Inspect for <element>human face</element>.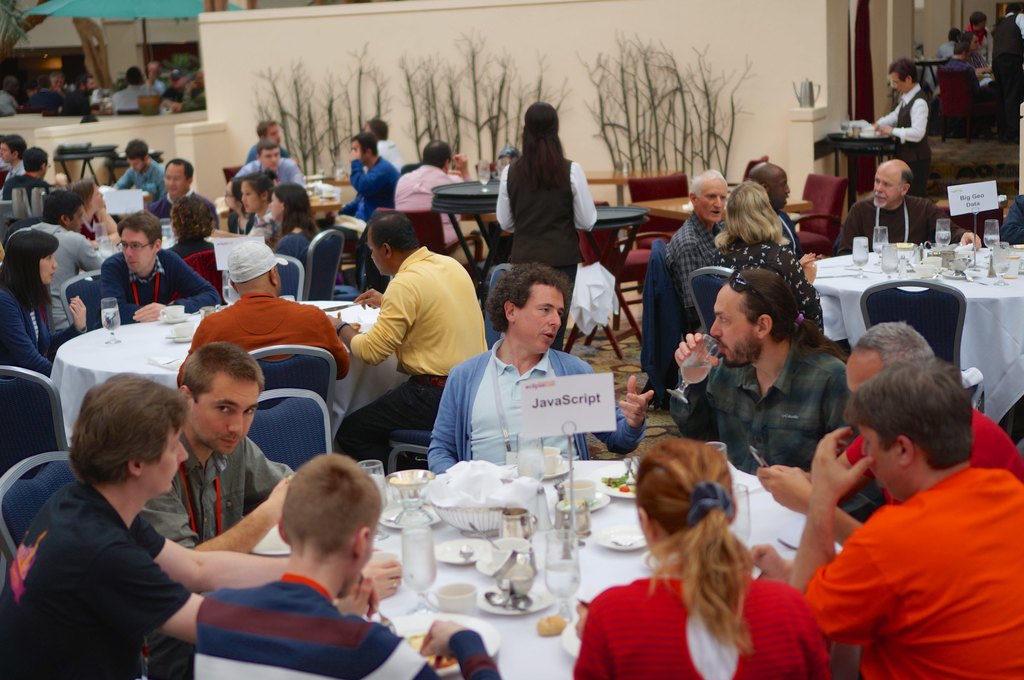
Inspection: pyautogui.locateOnScreen(767, 168, 792, 209).
